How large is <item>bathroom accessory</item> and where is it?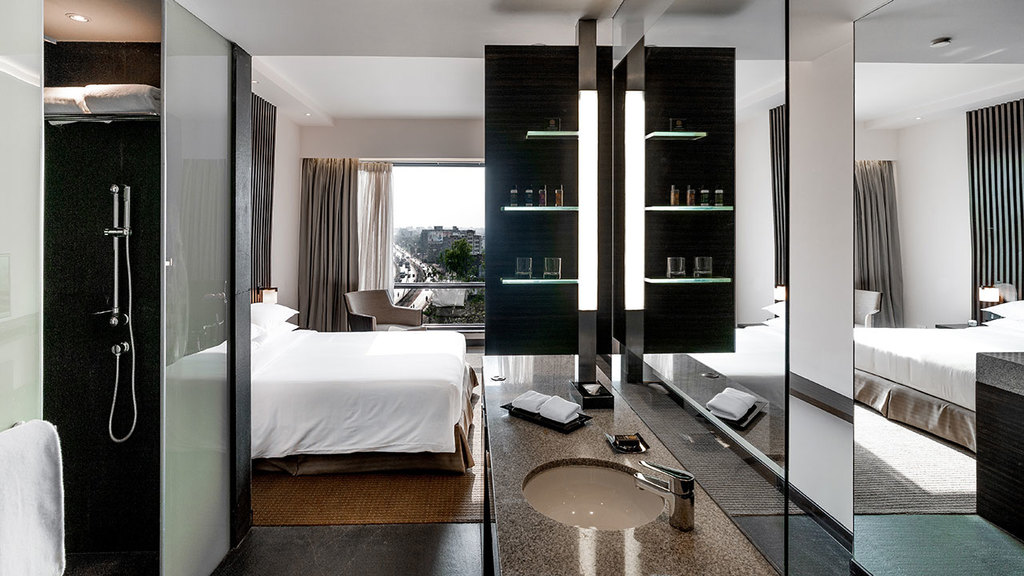
Bounding box: (503, 386, 596, 441).
